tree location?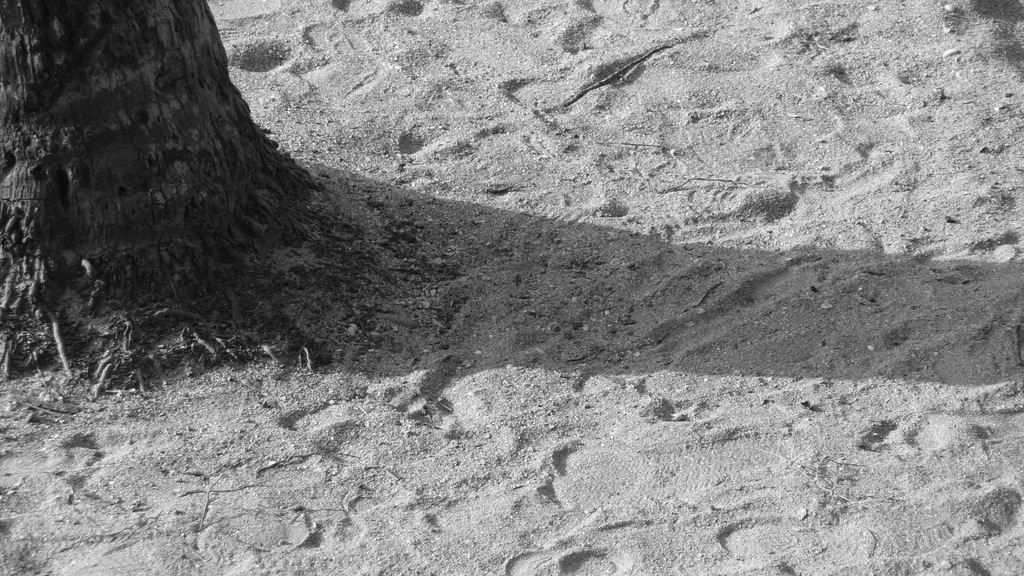
{"x1": 8, "y1": 13, "x2": 280, "y2": 391}
